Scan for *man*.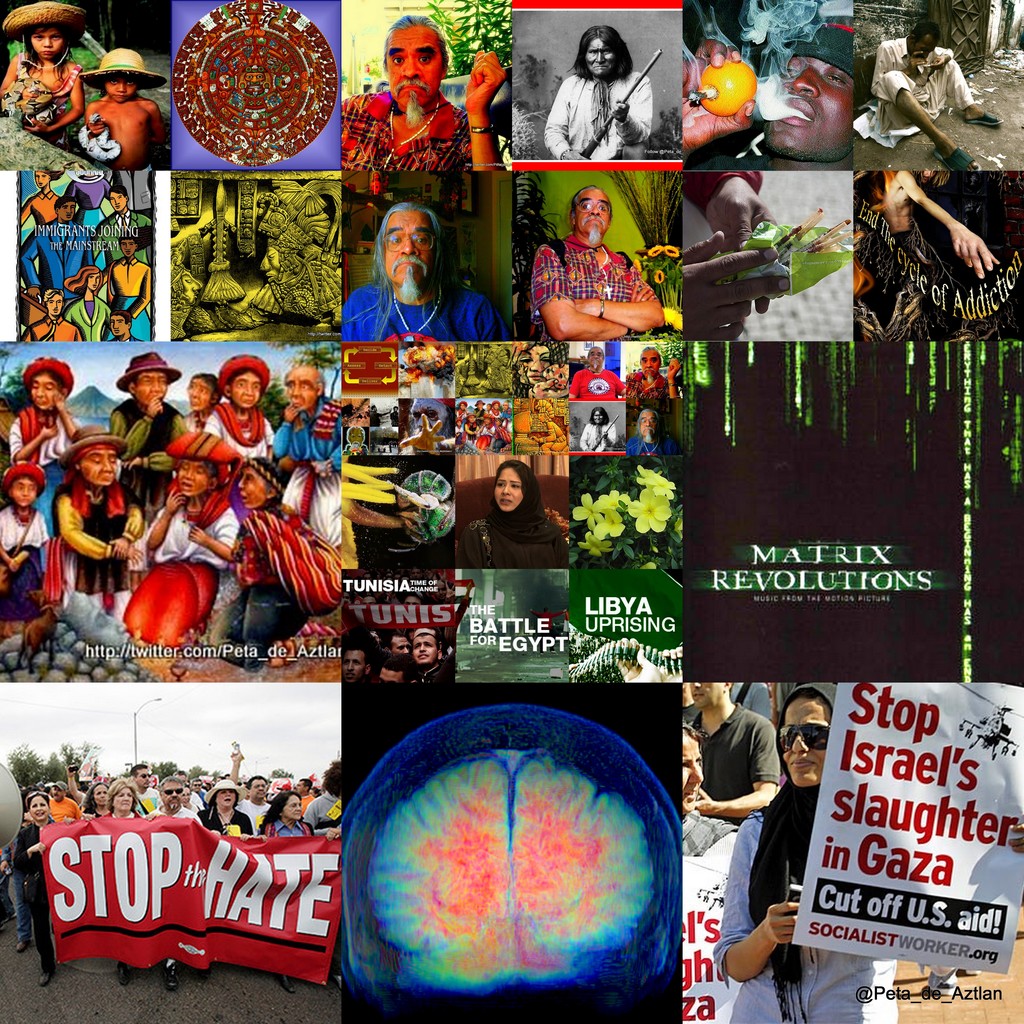
Scan result: locate(627, 350, 683, 399).
